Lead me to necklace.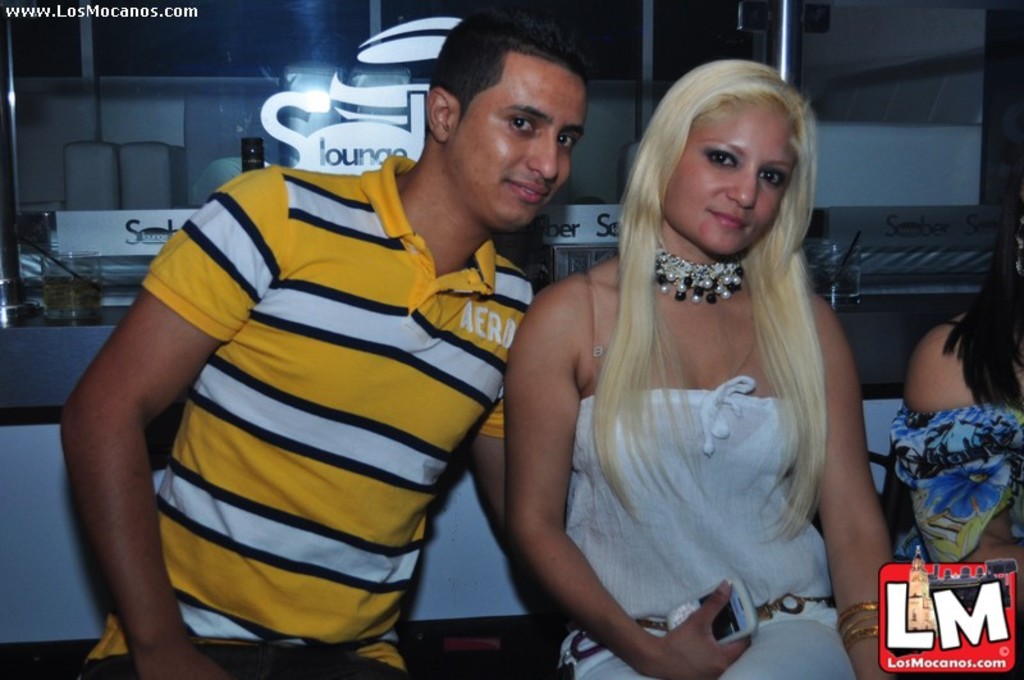
Lead to detection(655, 247, 741, 304).
